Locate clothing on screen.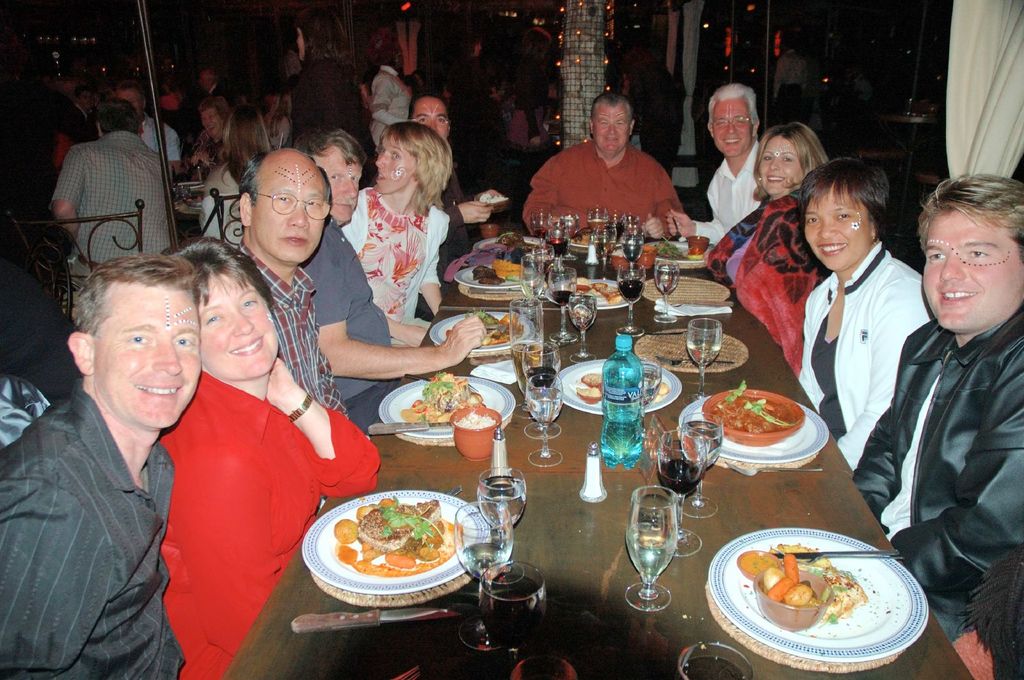
On screen at detection(316, 178, 407, 404).
